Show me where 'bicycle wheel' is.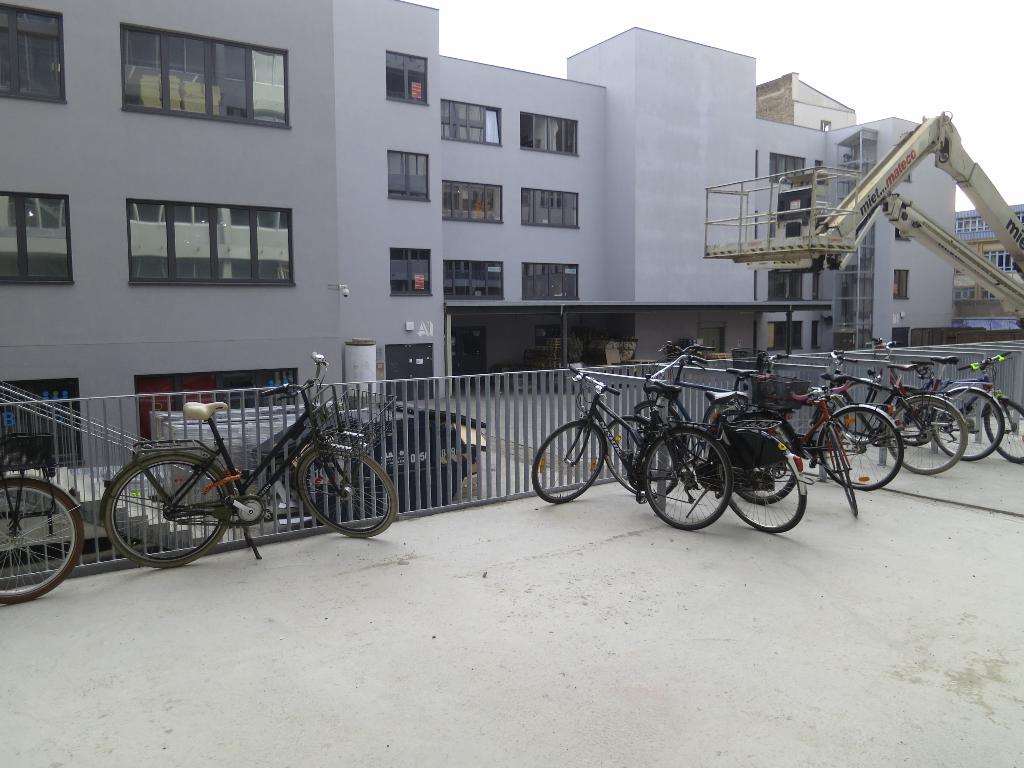
'bicycle wheel' is at <box>980,399,1023,465</box>.
